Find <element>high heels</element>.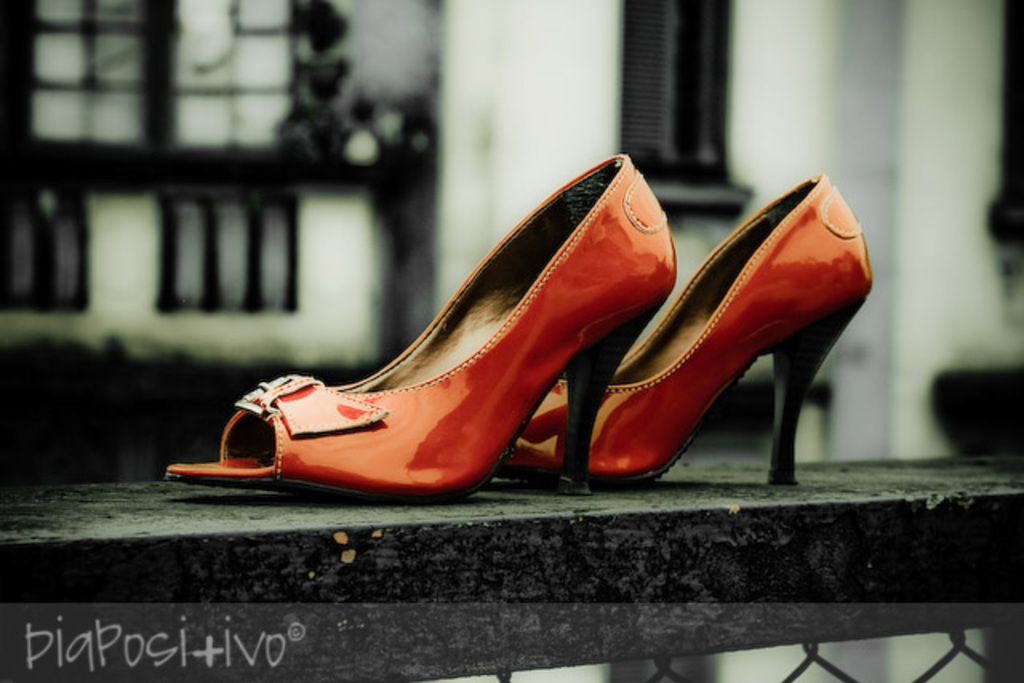
bbox(493, 173, 878, 483).
